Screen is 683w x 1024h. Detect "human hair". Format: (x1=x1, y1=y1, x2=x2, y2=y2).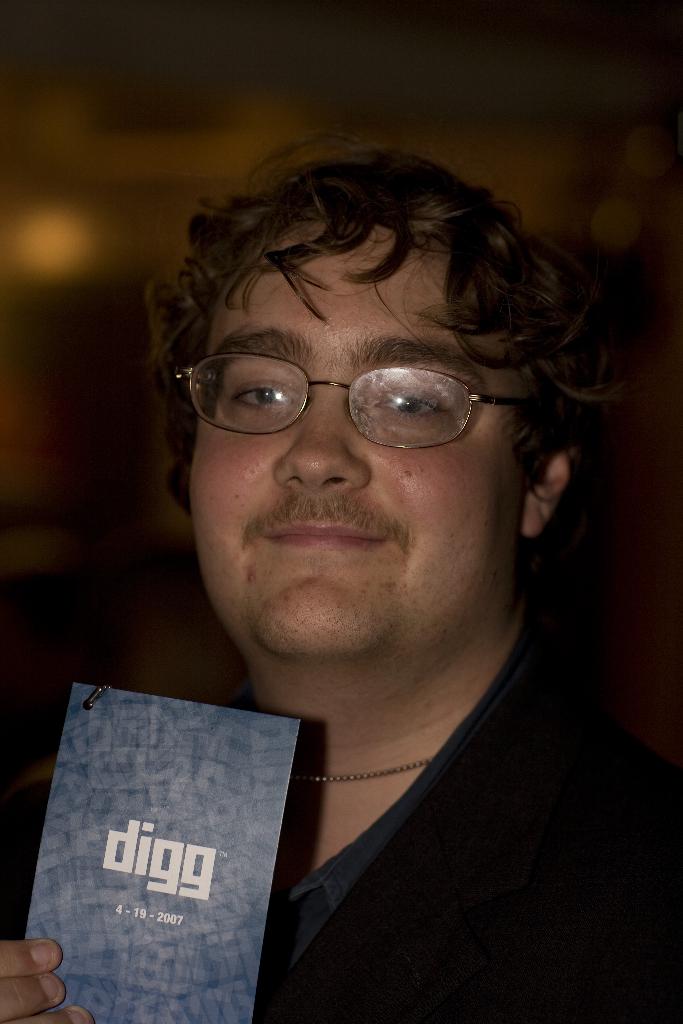
(x1=142, y1=138, x2=545, y2=485).
